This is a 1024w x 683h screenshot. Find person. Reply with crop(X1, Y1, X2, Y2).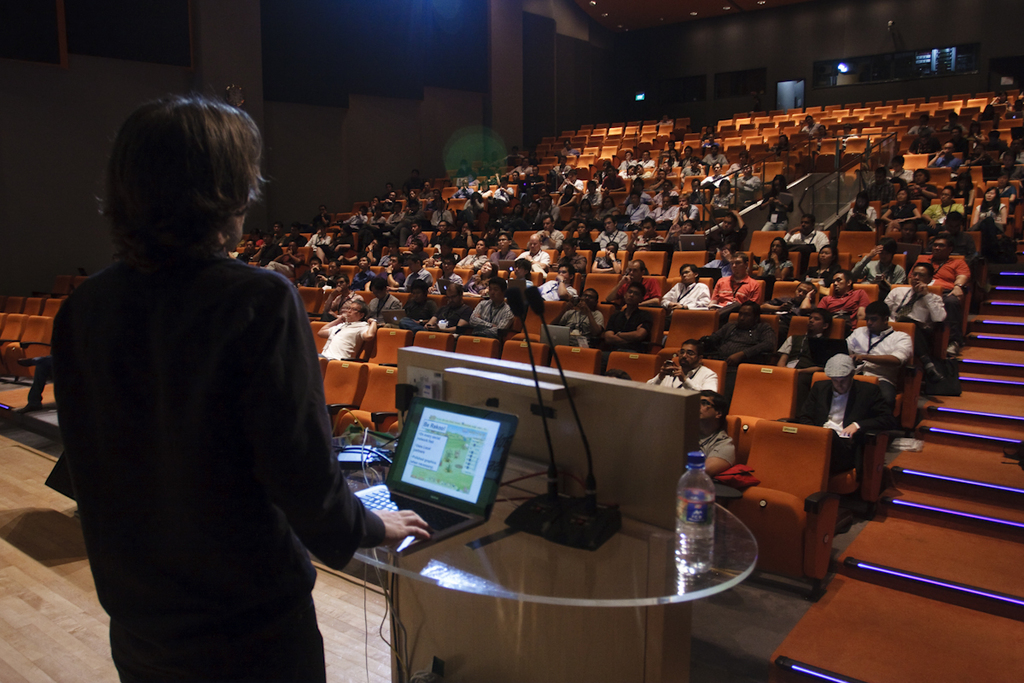
crop(787, 343, 887, 496).
